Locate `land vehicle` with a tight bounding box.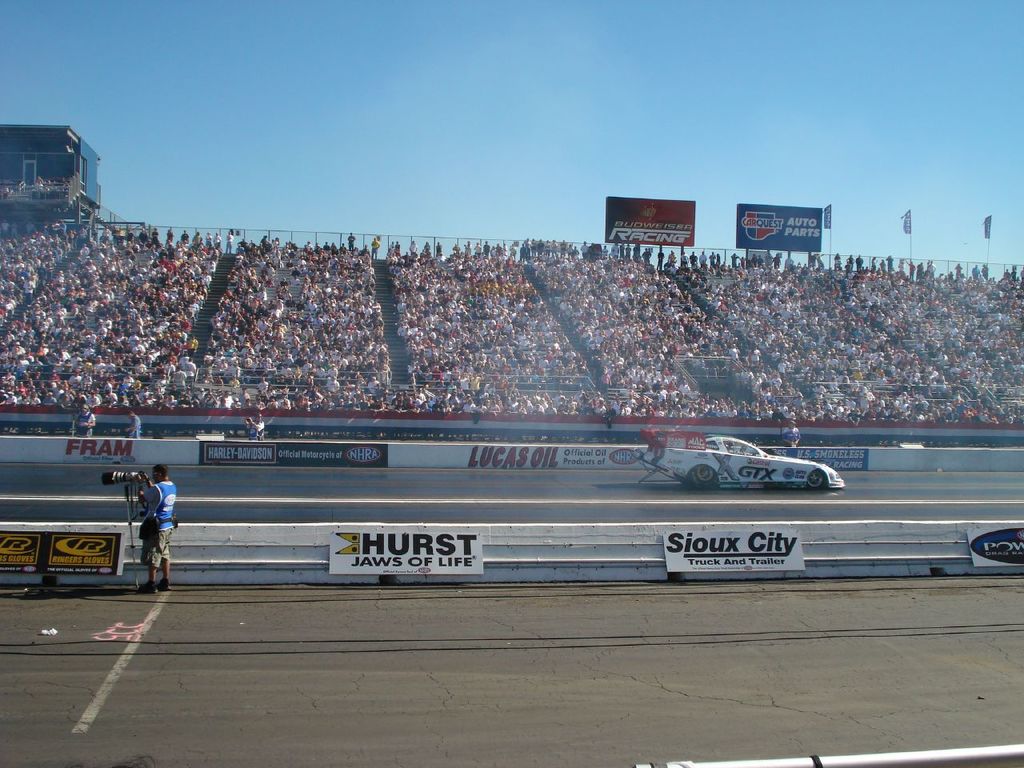
bbox(618, 422, 852, 491).
